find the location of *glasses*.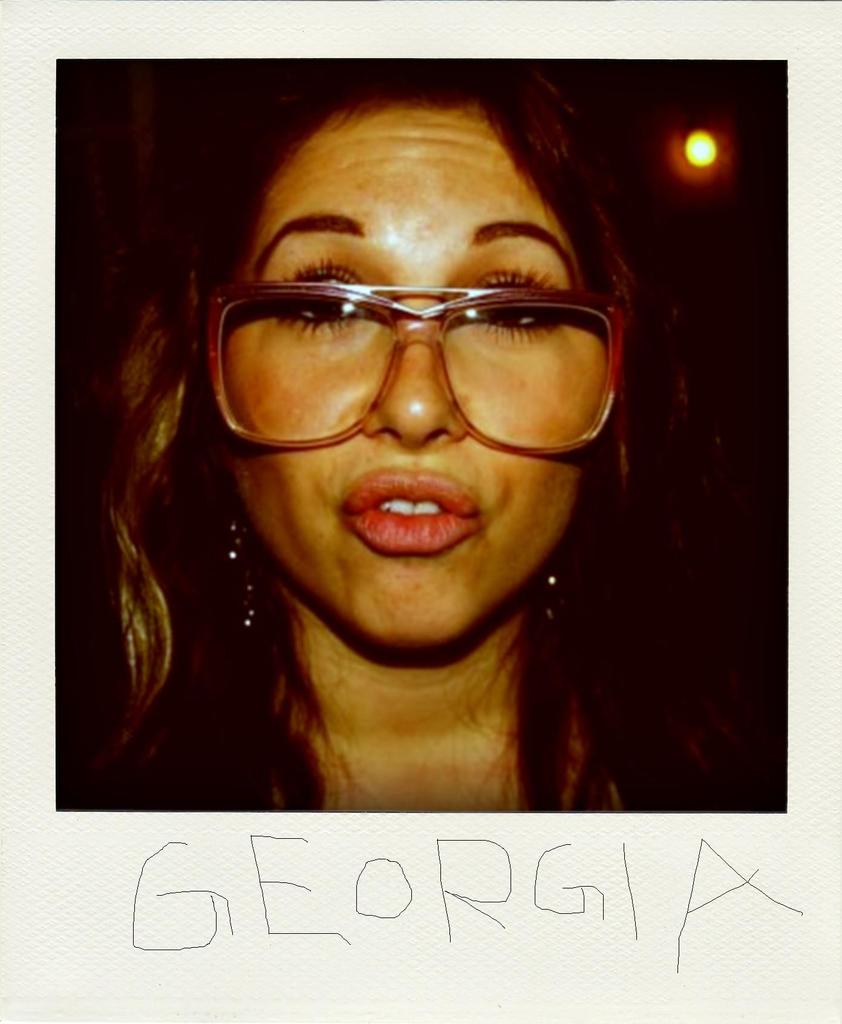
Location: {"left": 191, "top": 275, "right": 629, "bottom": 470}.
